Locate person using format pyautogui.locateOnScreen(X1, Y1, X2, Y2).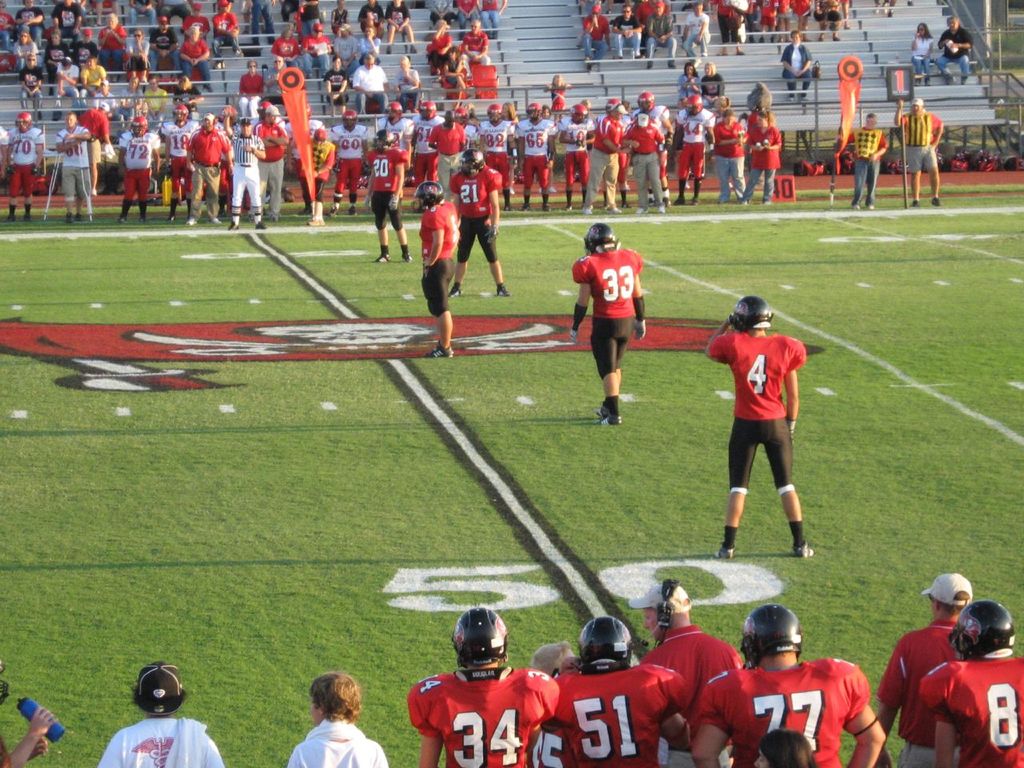
pyautogui.locateOnScreen(630, 582, 746, 764).
